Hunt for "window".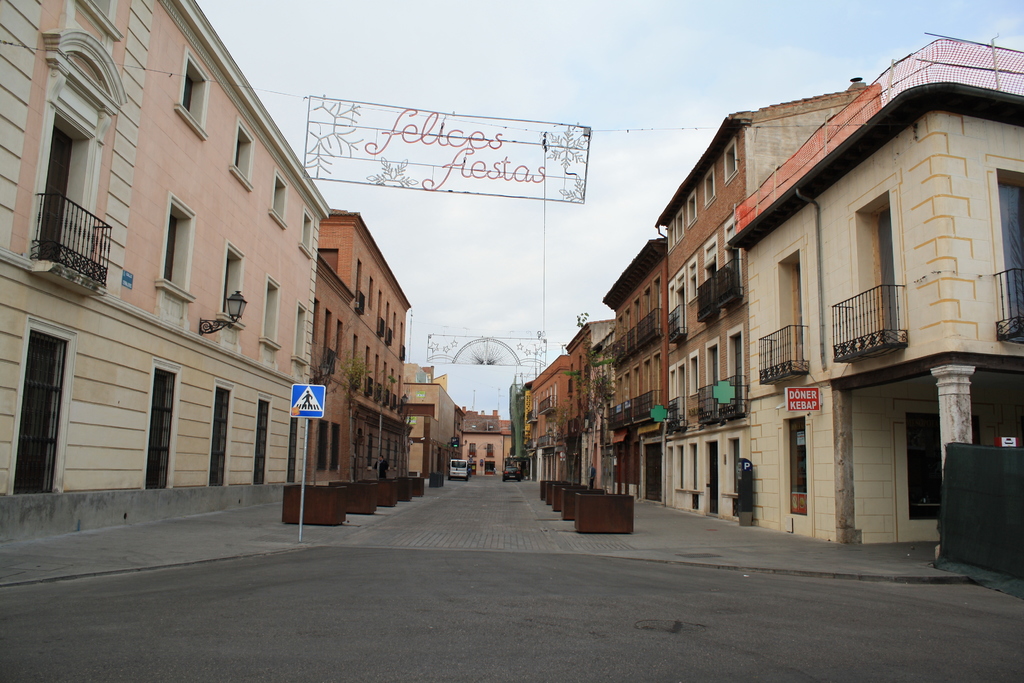
Hunted down at (x1=33, y1=115, x2=77, y2=268).
